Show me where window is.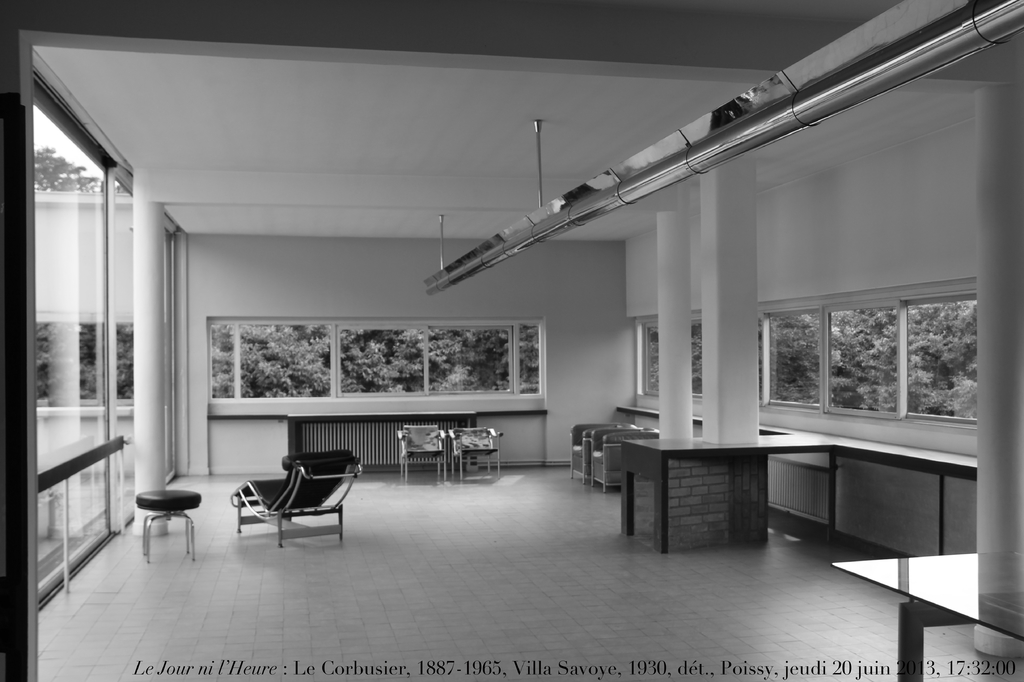
window is at <bbox>208, 317, 556, 403</bbox>.
